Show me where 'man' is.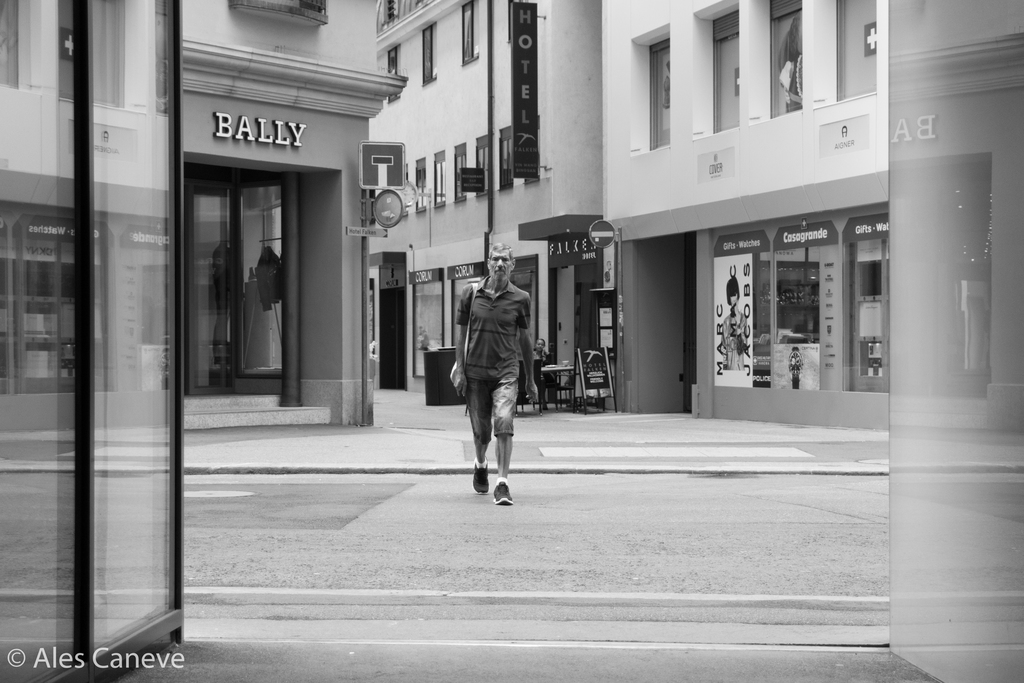
'man' is at (left=454, top=276, right=544, bottom=504).
